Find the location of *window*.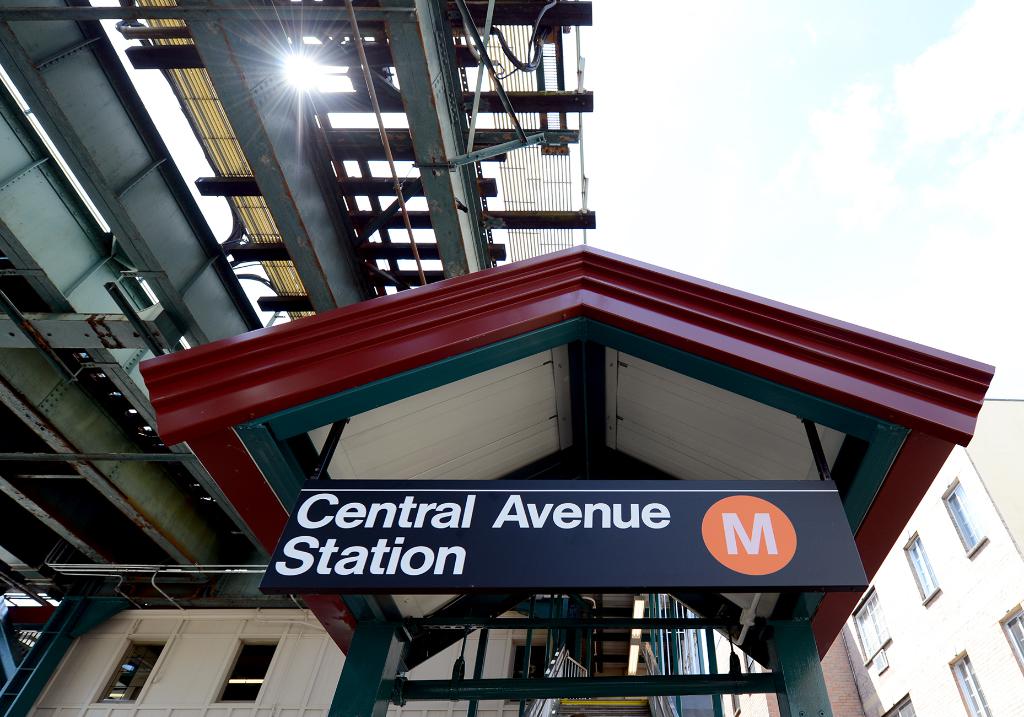
Location: <region>877, 687, 924, 716</region>.
